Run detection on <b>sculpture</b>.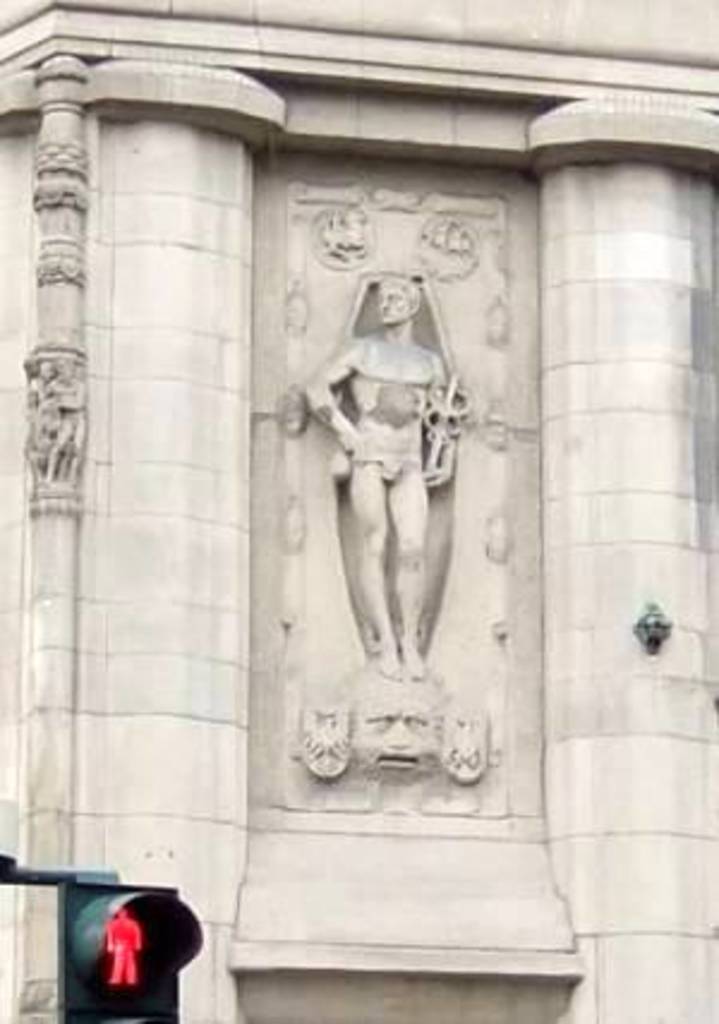
Result: bbox(271, 242, 568, 844).
